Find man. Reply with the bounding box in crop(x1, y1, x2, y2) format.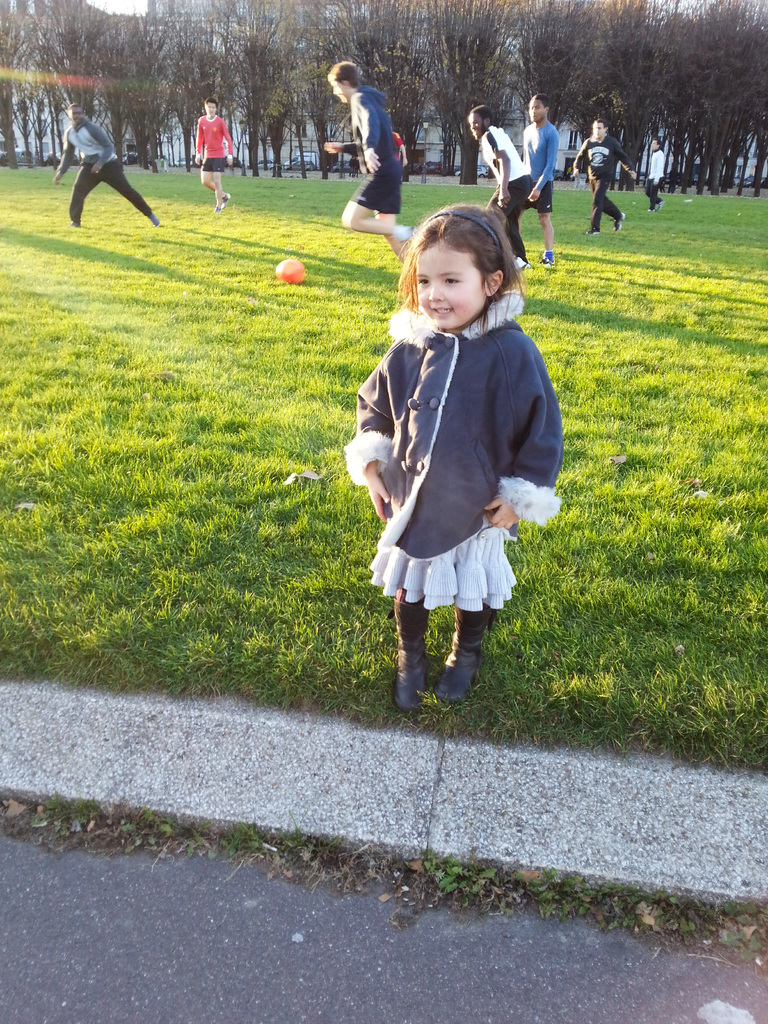
crop(61, 106, 159, 236).
